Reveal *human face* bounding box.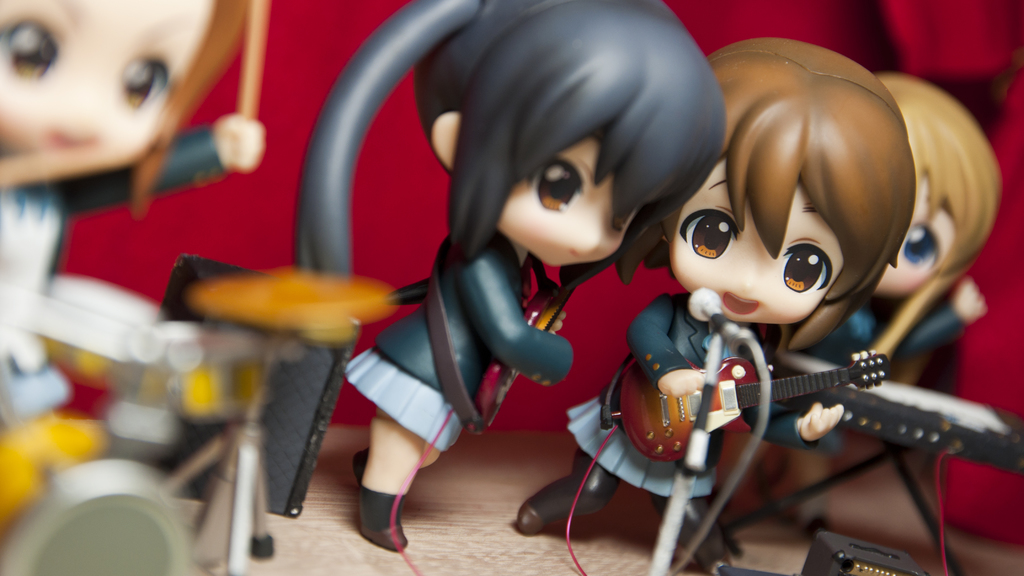
Revealed: <bbox>499, 140, 640, 264</bbox>.
